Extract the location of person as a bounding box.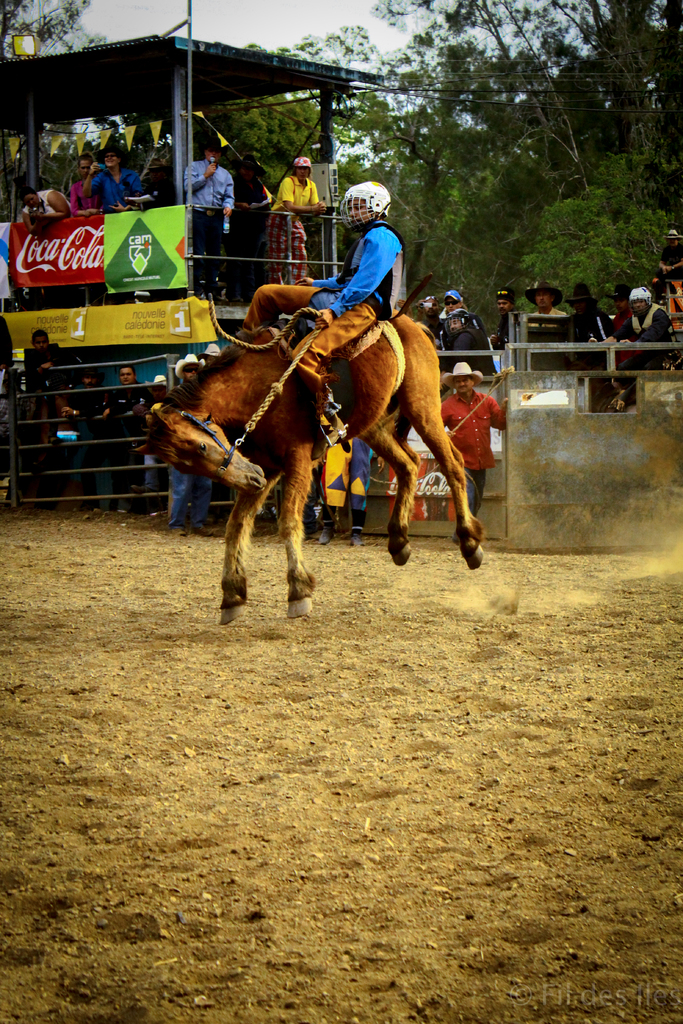
<bbox>314, 426, 383, 554</bbox>.
